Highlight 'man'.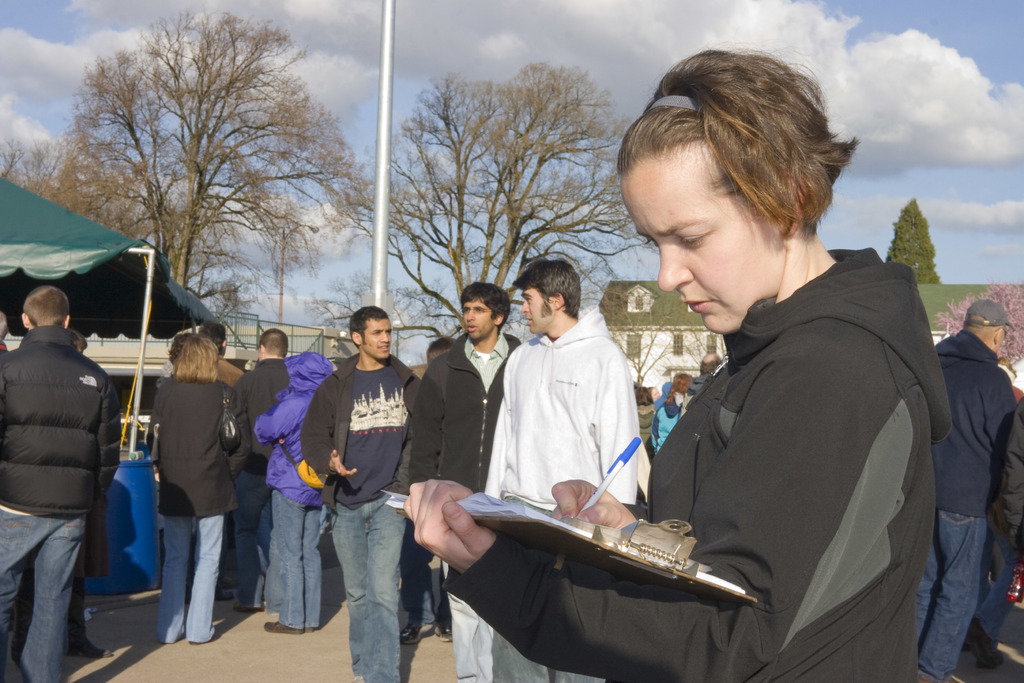
Highlighted region: [230,329,295,609].
